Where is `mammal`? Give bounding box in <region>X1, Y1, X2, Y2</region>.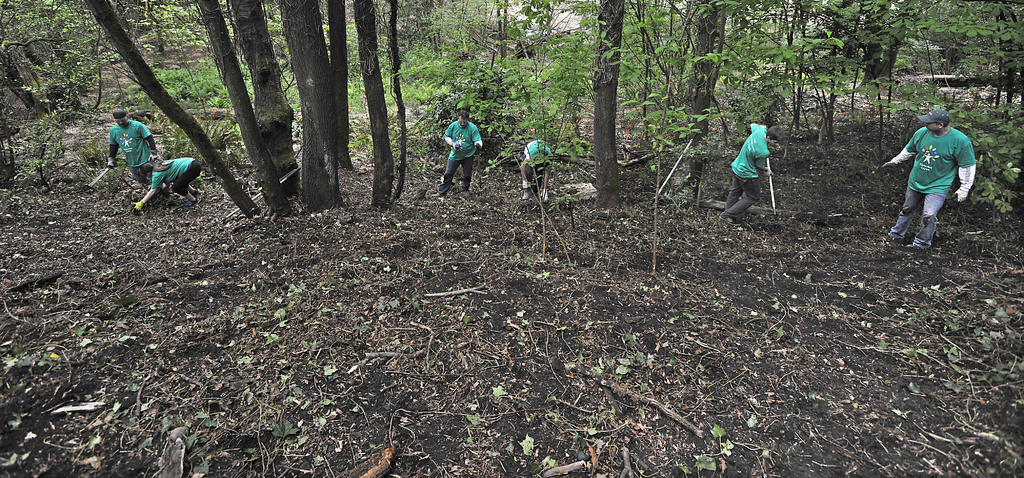
<region>106, 108, 158, 184</region>.
